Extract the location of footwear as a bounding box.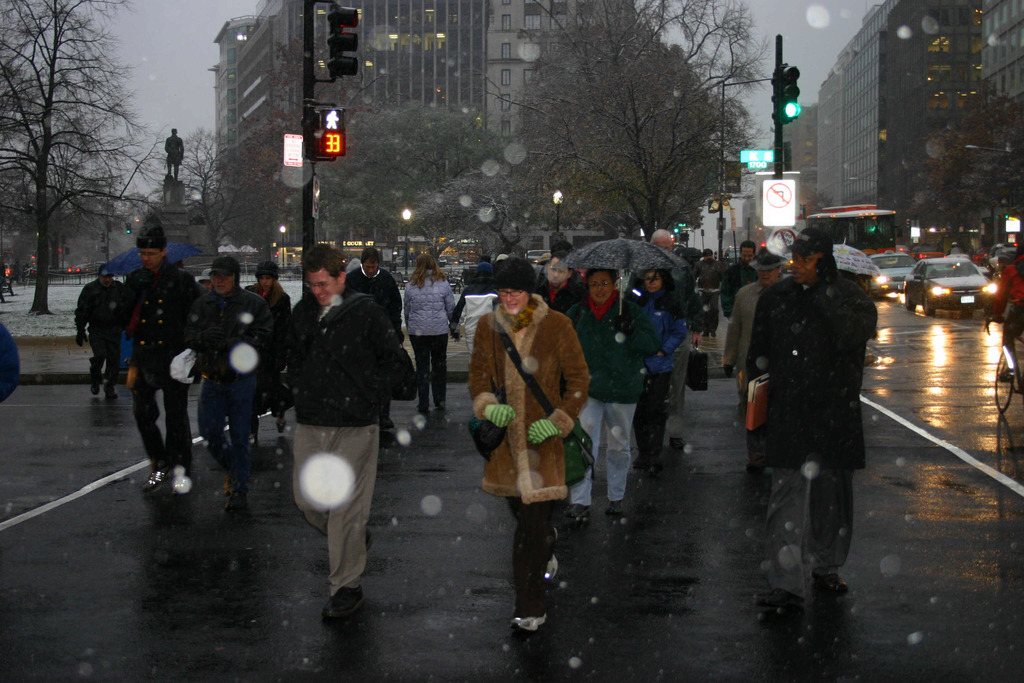
bbox=[602, 497, 621, 519].
